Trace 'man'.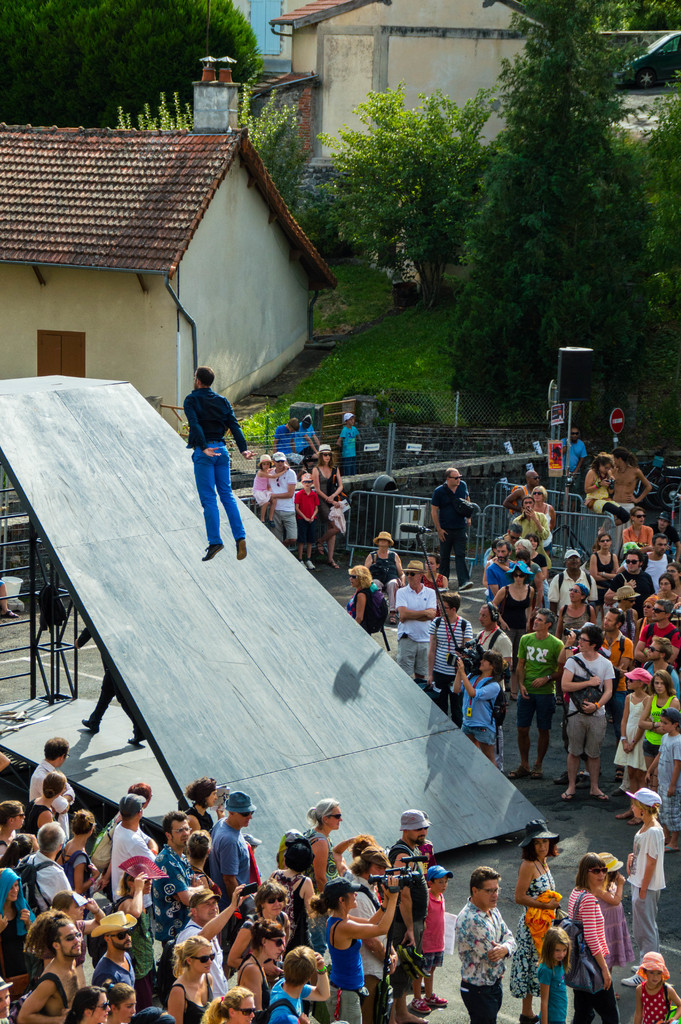
Traced to (x1=648, y1=509, x2=680, y2=566).
